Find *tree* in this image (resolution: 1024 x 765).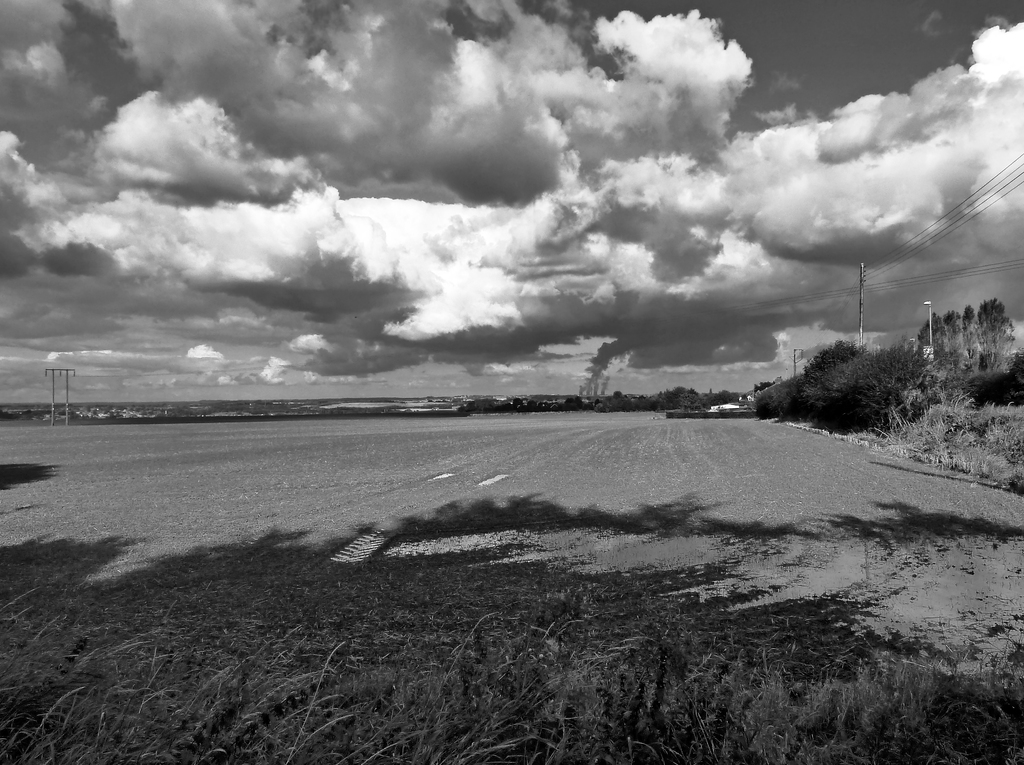
(797, 335, 869, 403).
